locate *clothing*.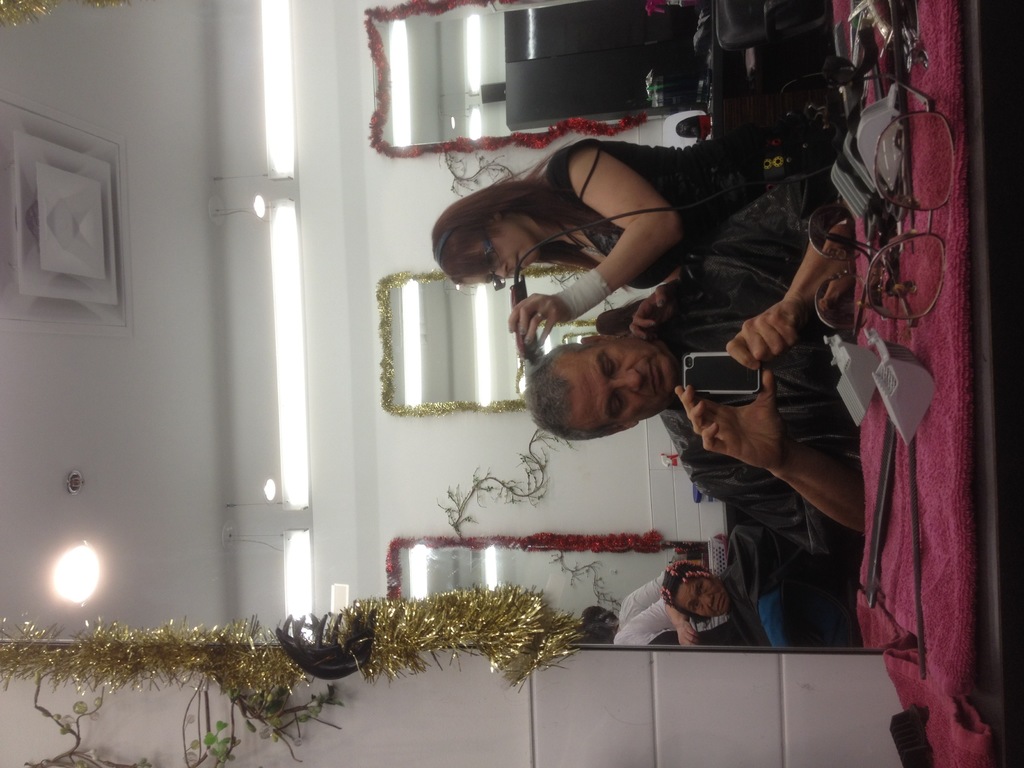
Bounding box: {"x1": 657, "y1": 273, "x2": 860, "y2": 558}.
